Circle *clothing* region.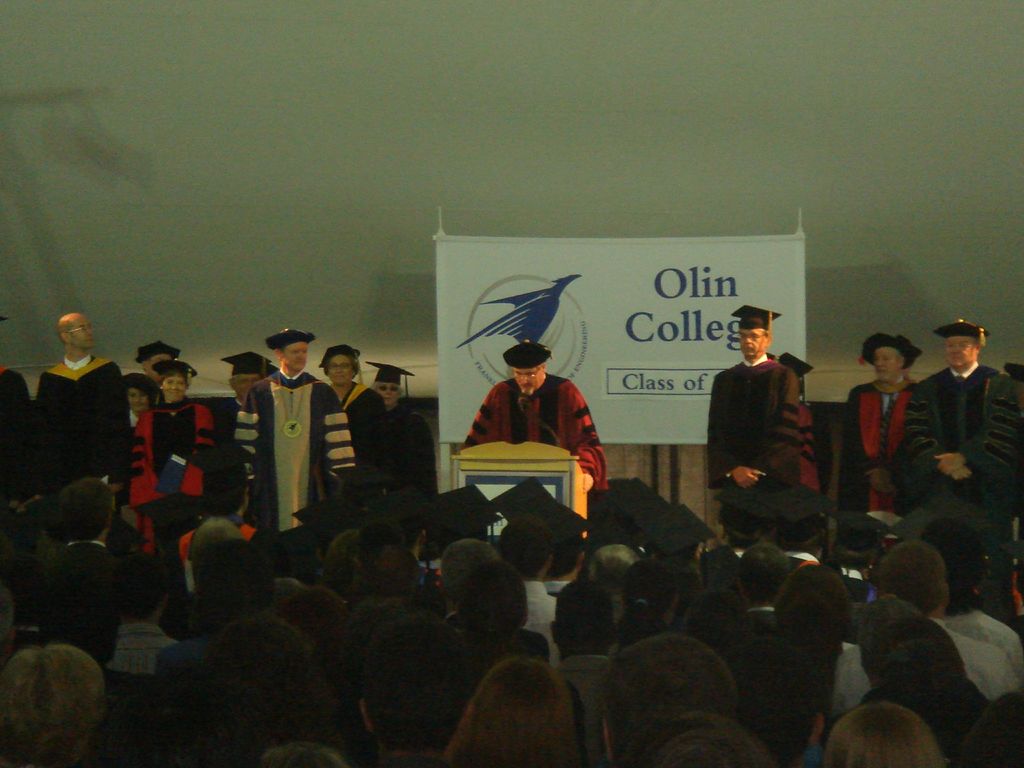
Region: <box>552,655,609,767</box>.
